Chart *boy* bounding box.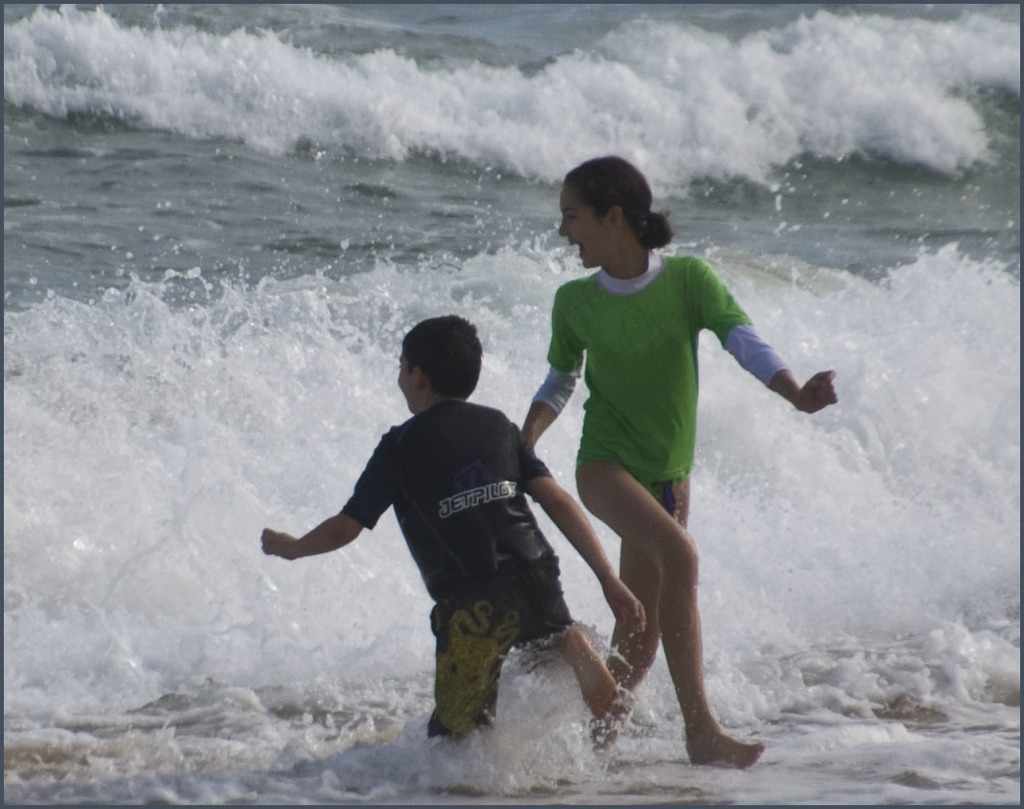
Charted: Rect(260, 345, 656, 752).
